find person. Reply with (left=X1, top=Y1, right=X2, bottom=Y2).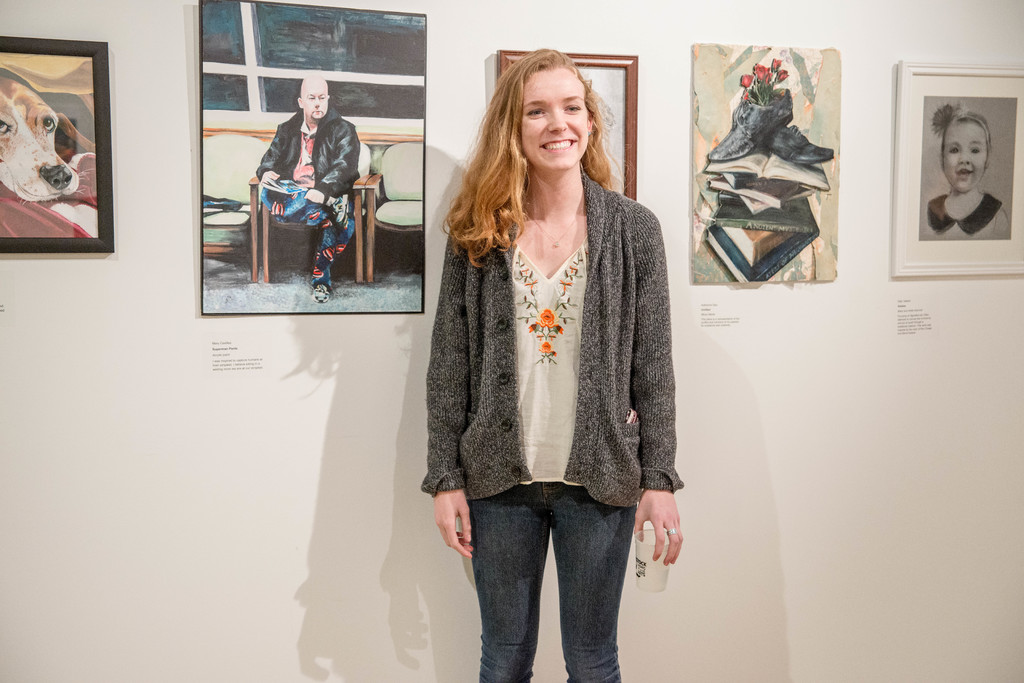
(left=237, top=90, right=351, bottom=305).
